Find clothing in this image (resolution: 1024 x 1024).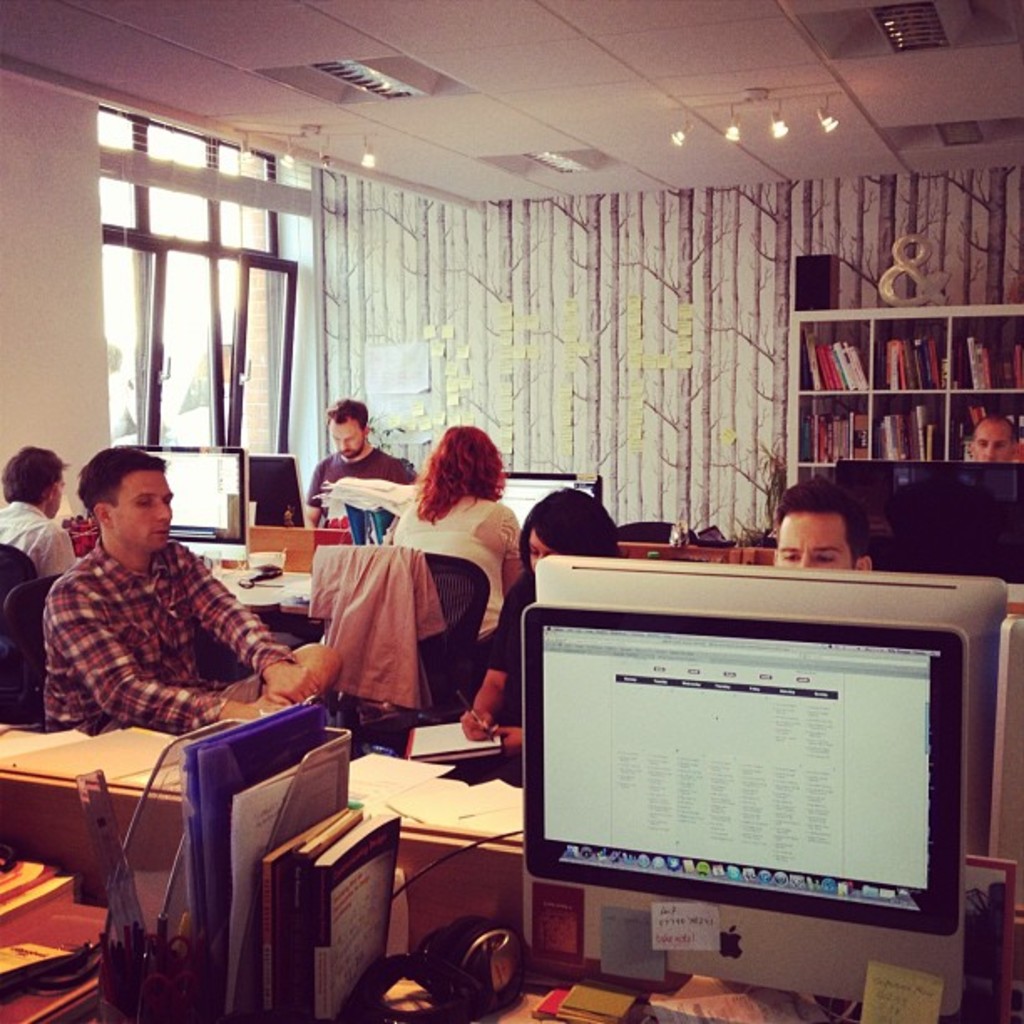
<bbox>303, 450, 412, 530</bbox>.
